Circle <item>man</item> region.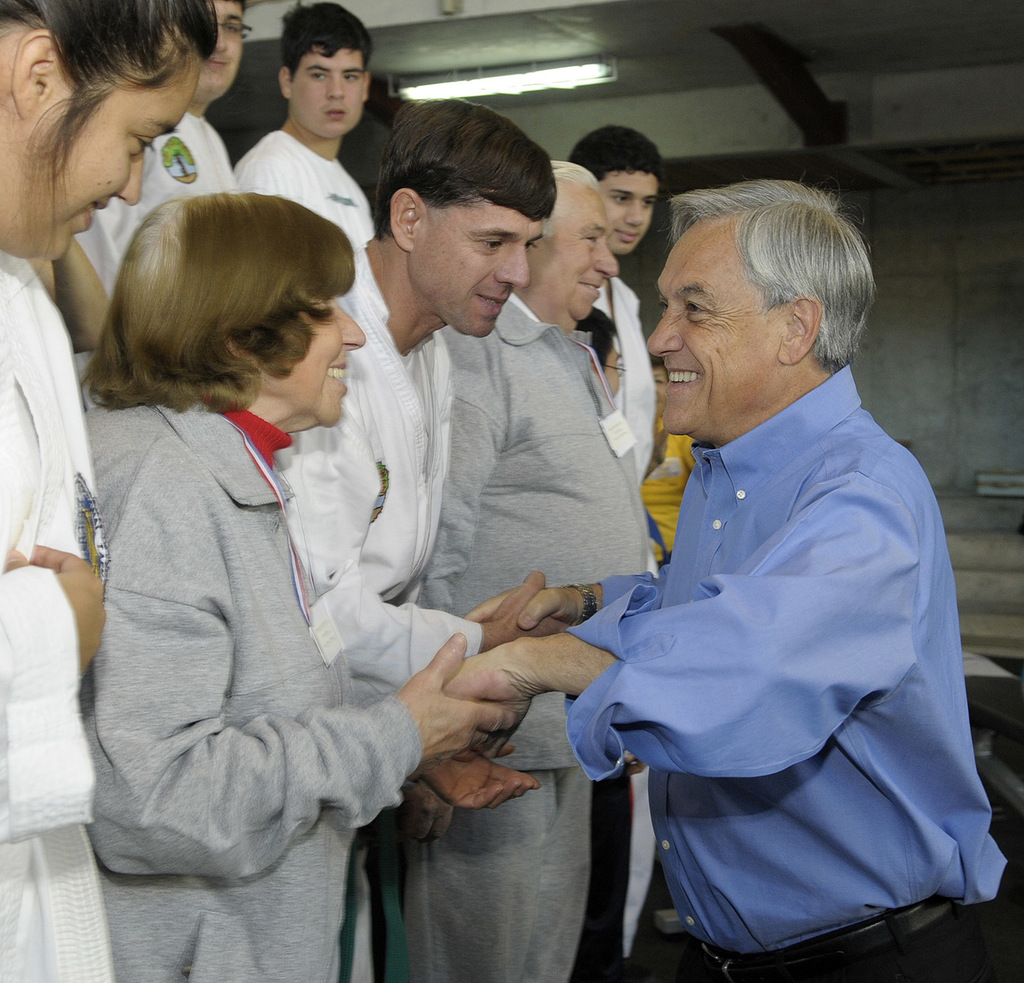
Region: <region>71, 0, 227, 292</region>.
